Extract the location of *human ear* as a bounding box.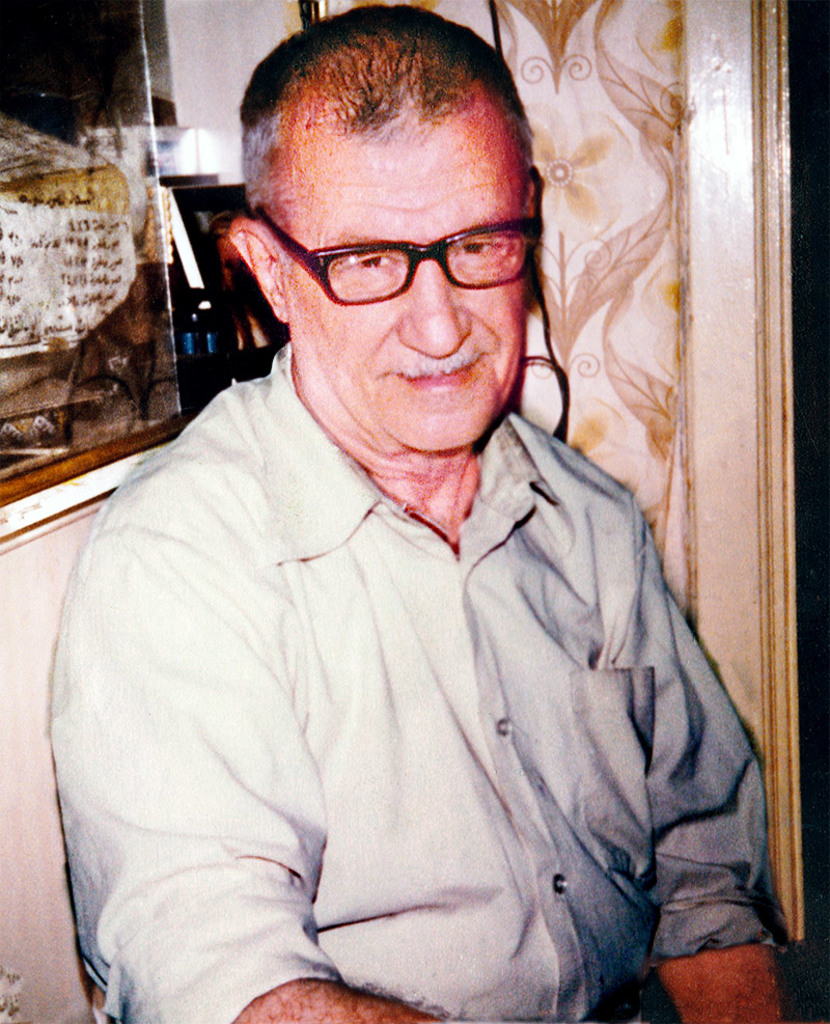
232:215:288:329.
